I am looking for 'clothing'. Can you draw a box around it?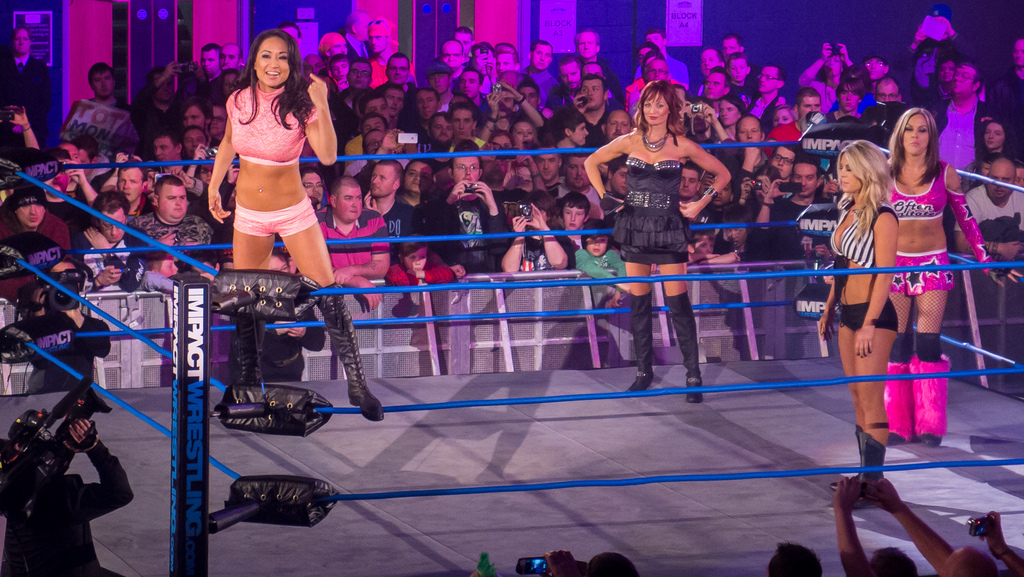
Sure, the bounding box is (left=214, top=76, right=321, bottom=264).
